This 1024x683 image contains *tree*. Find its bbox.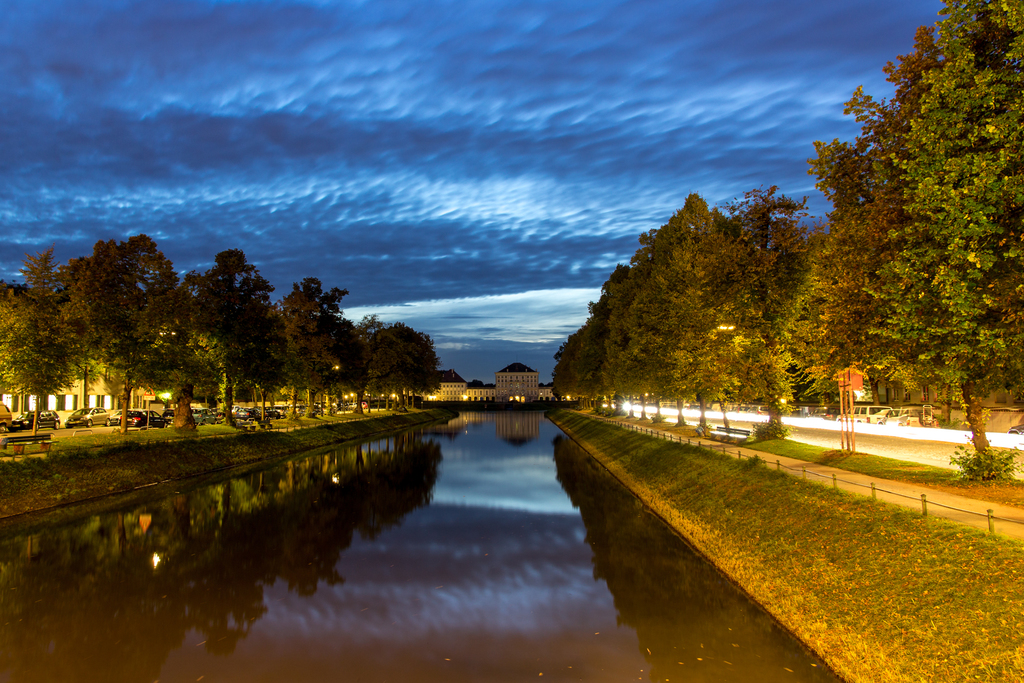
[520,317,610,429].
